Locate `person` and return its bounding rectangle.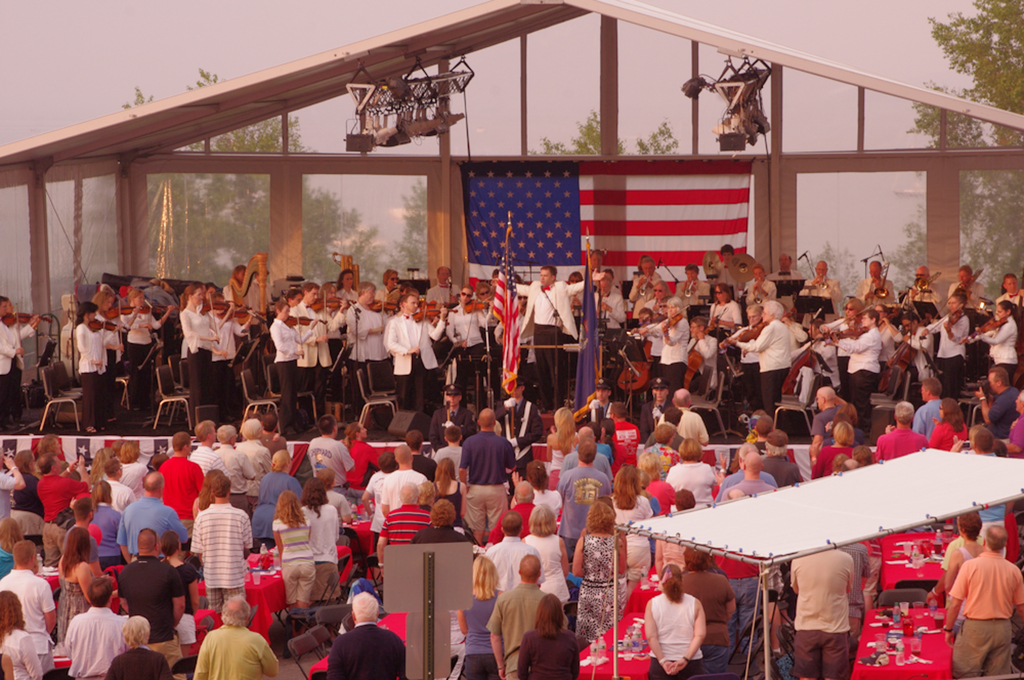
[x1=666, y1=437, x2=721, y2=506].
